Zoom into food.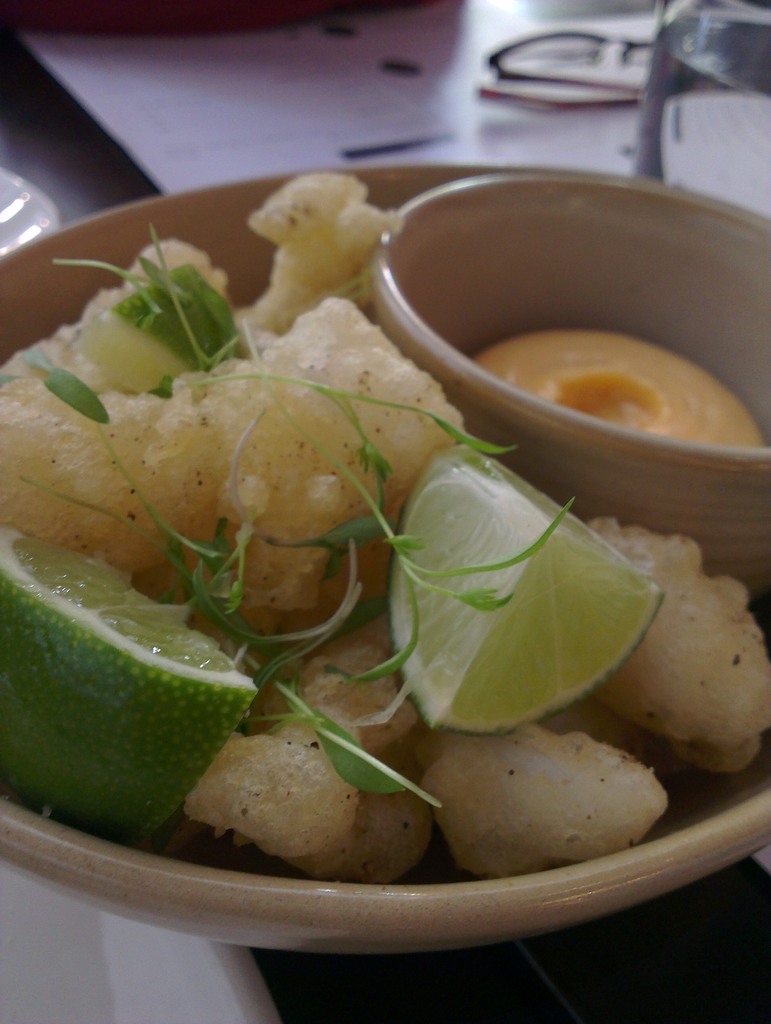
Zoom target: l=0, t=519, r=252, b=844.
